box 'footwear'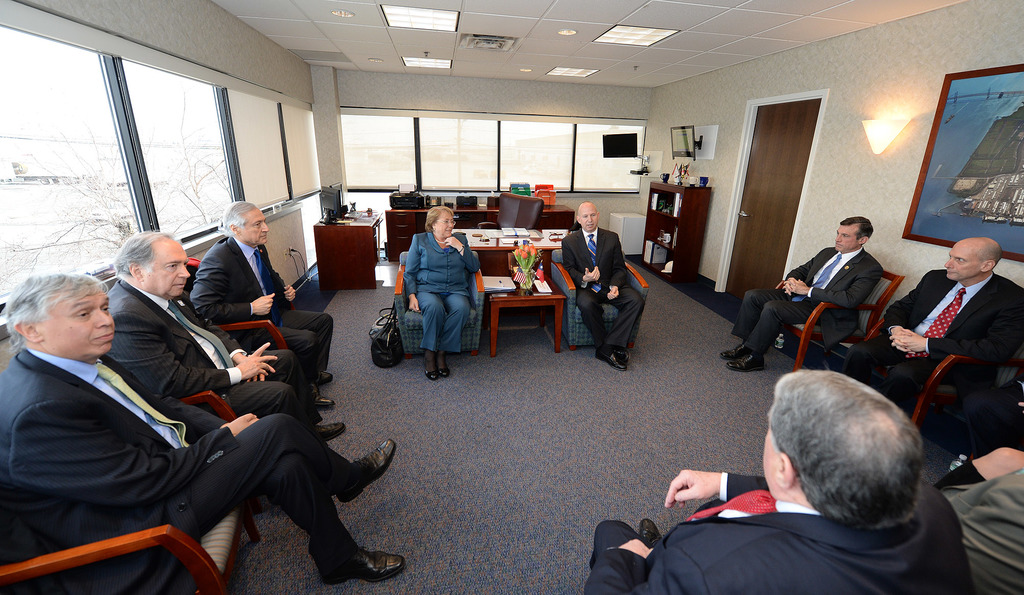
bbox=[438, 368, 448, 377]
